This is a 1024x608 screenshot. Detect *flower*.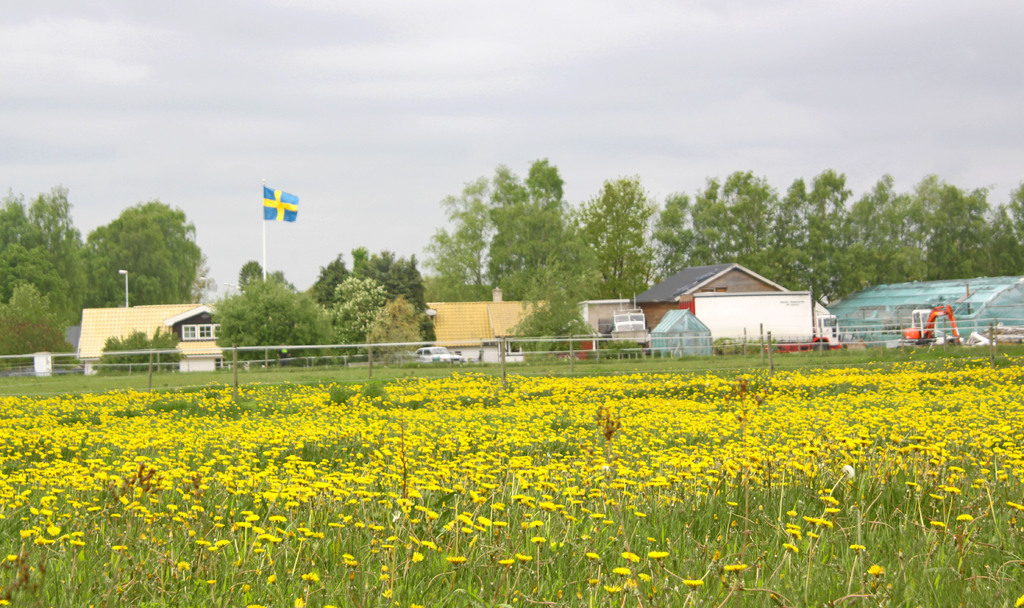
box=[790, 529, 796, 536].
